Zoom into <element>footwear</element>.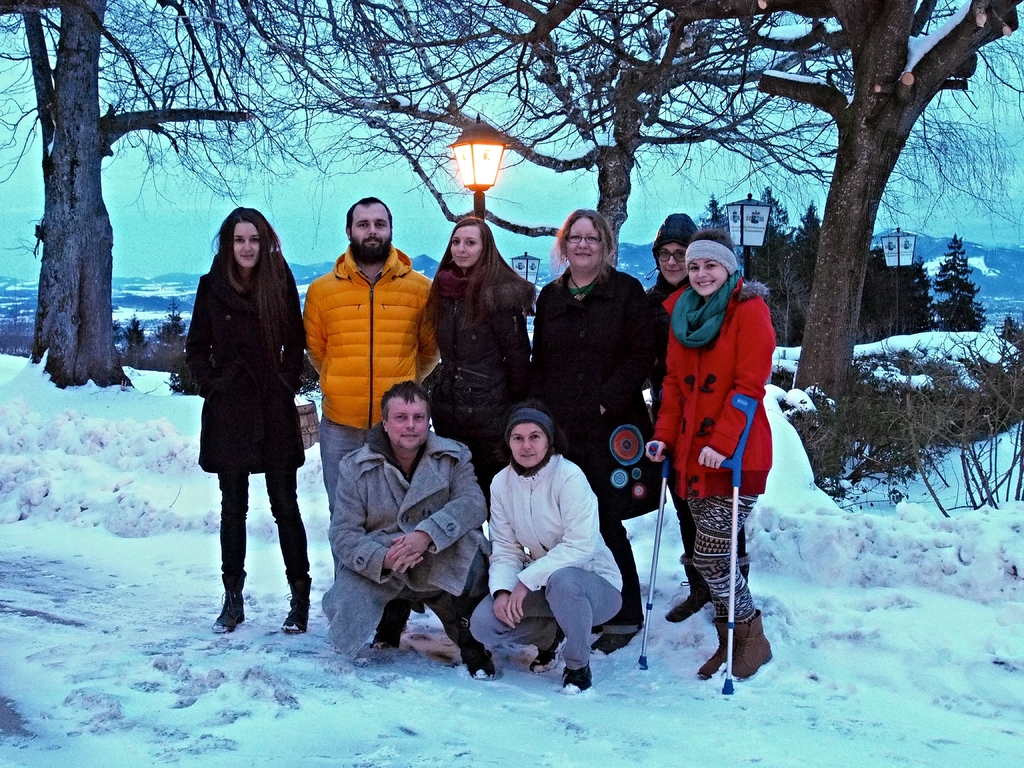
Zoom target: (left=559, top=664, right=592, bottom=697).
